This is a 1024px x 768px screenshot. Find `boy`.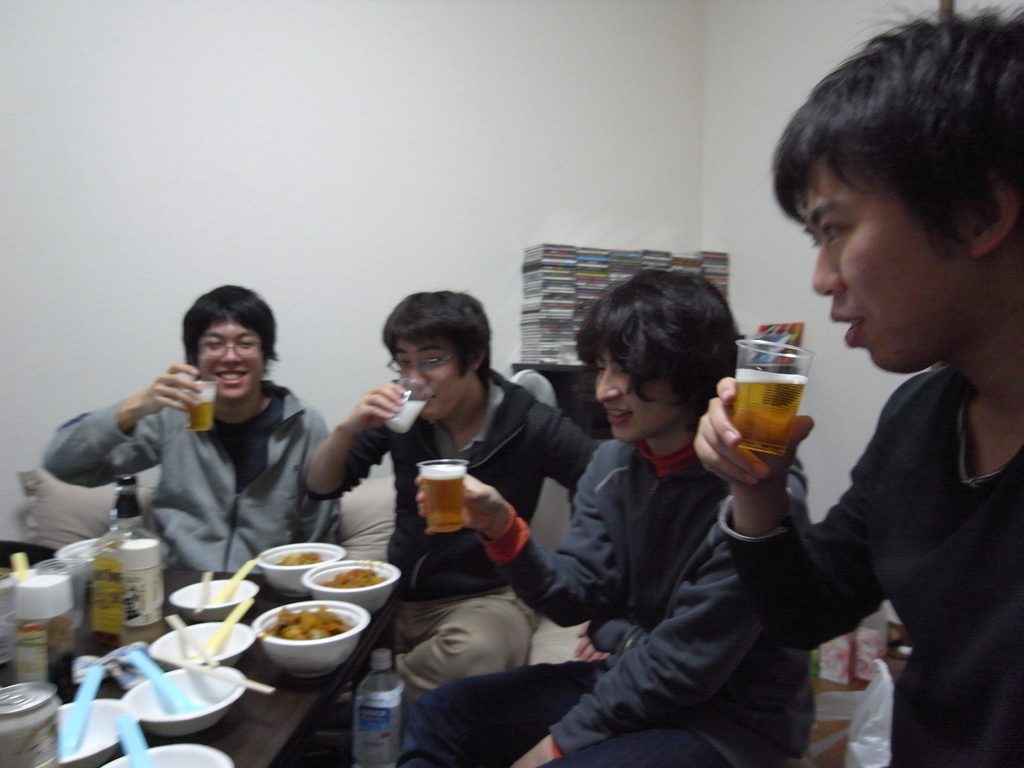
Bounding box: x1=56 y1=292 x2=364 y2=604.
